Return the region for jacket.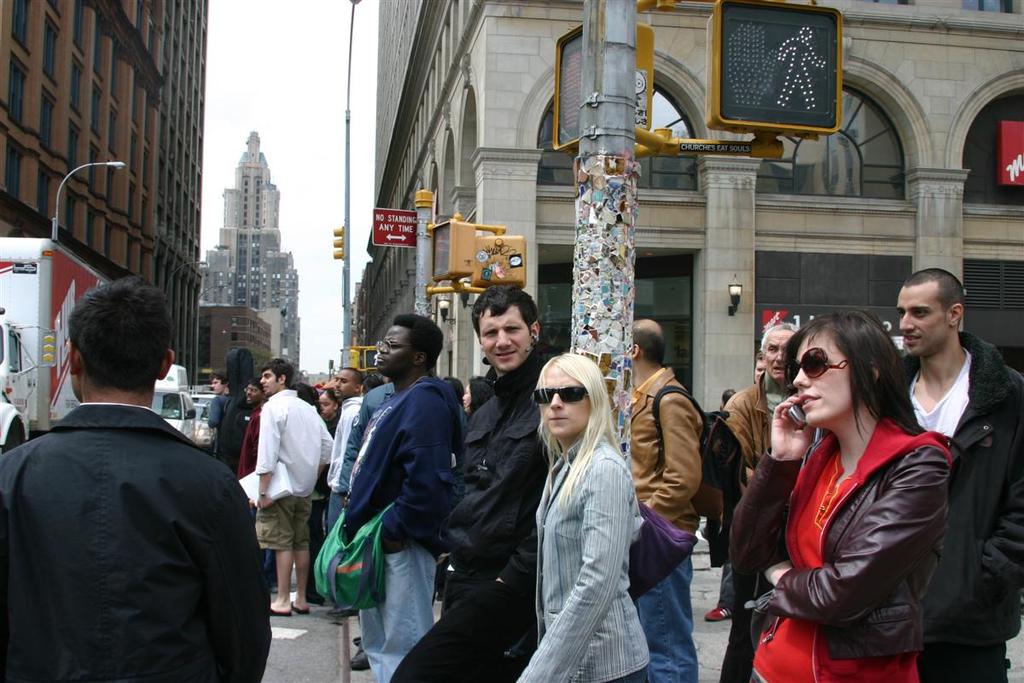
bbox(631, 366, 706, 534).
